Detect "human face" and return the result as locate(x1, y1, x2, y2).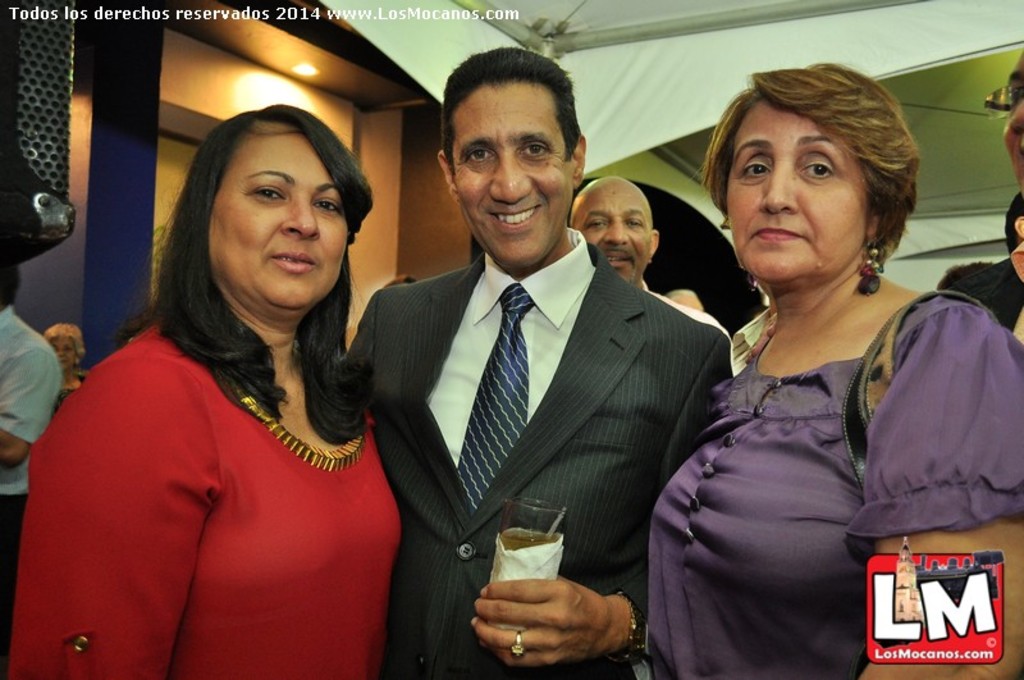
locate(718, 90, 869, 284).
